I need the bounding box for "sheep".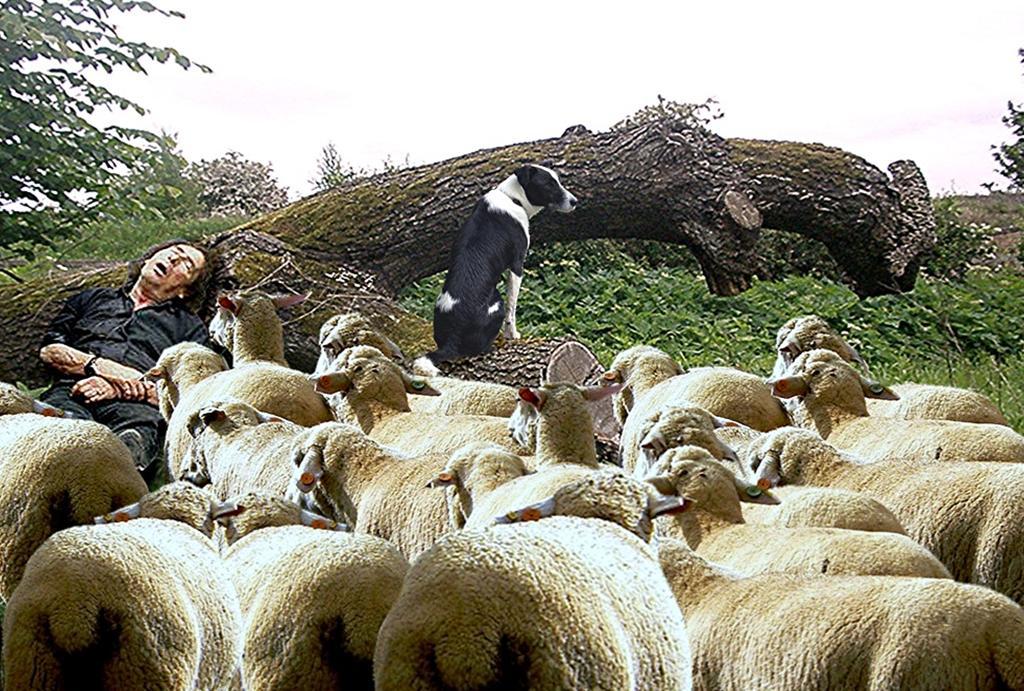
Here it is: 0:523:228:690.
